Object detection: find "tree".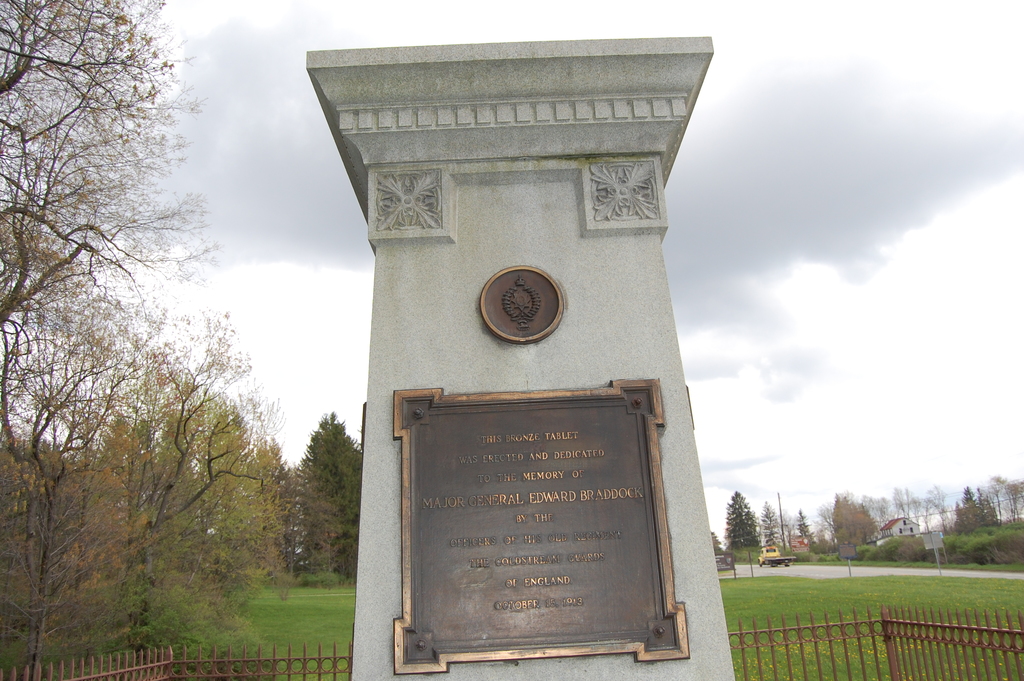
BBox(0, 2, 193, 352).
